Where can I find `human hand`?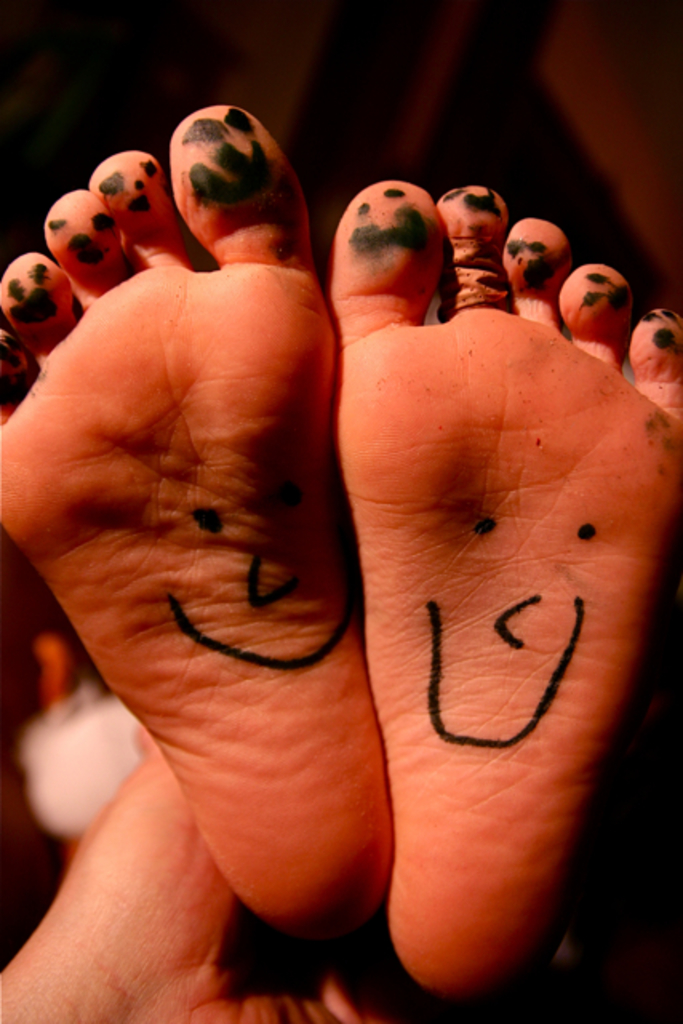
You can find it at x1=0 y1=725 x2=469 y2=1022.
